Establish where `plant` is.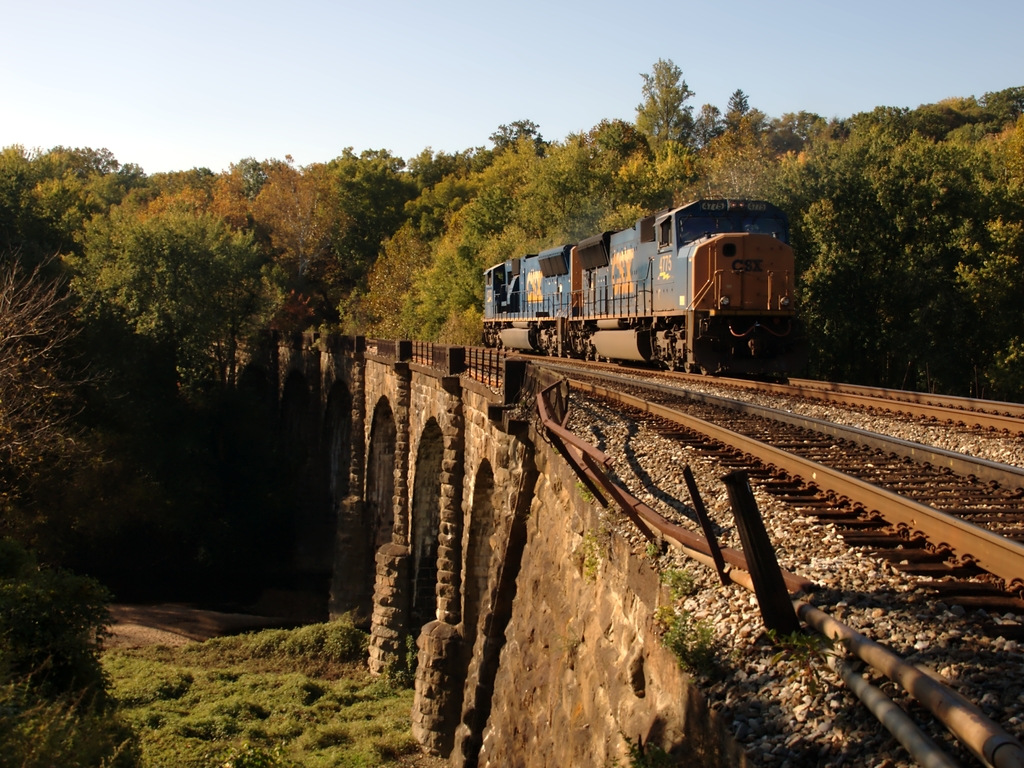
Established at locate(580, 478, 601, 505).
